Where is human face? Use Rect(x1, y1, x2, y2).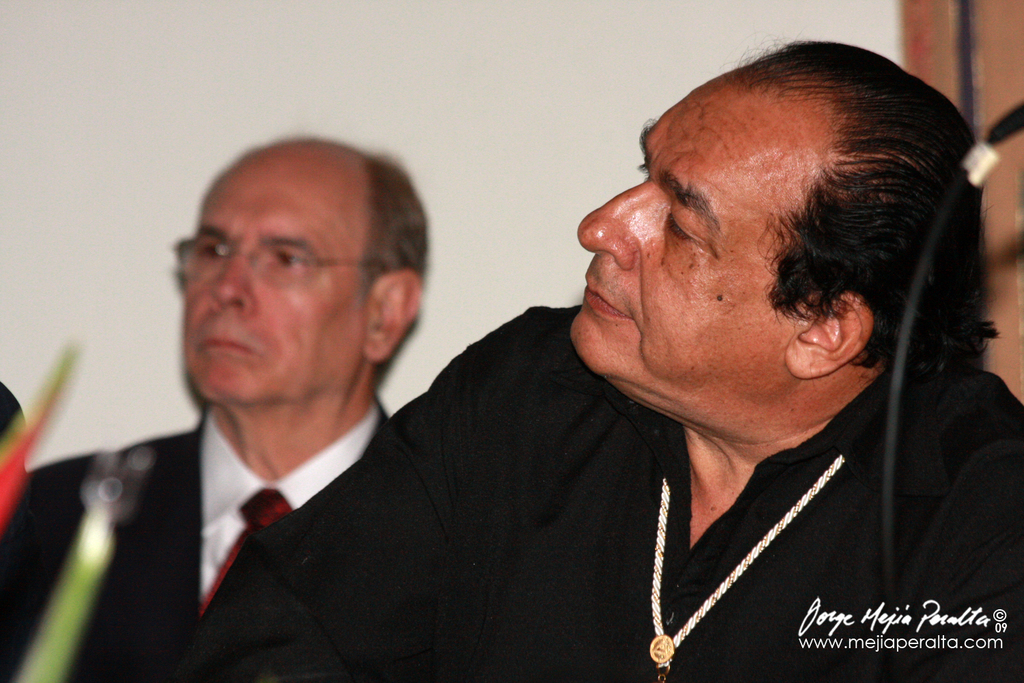
Rect(571, 68, 829, 420).
